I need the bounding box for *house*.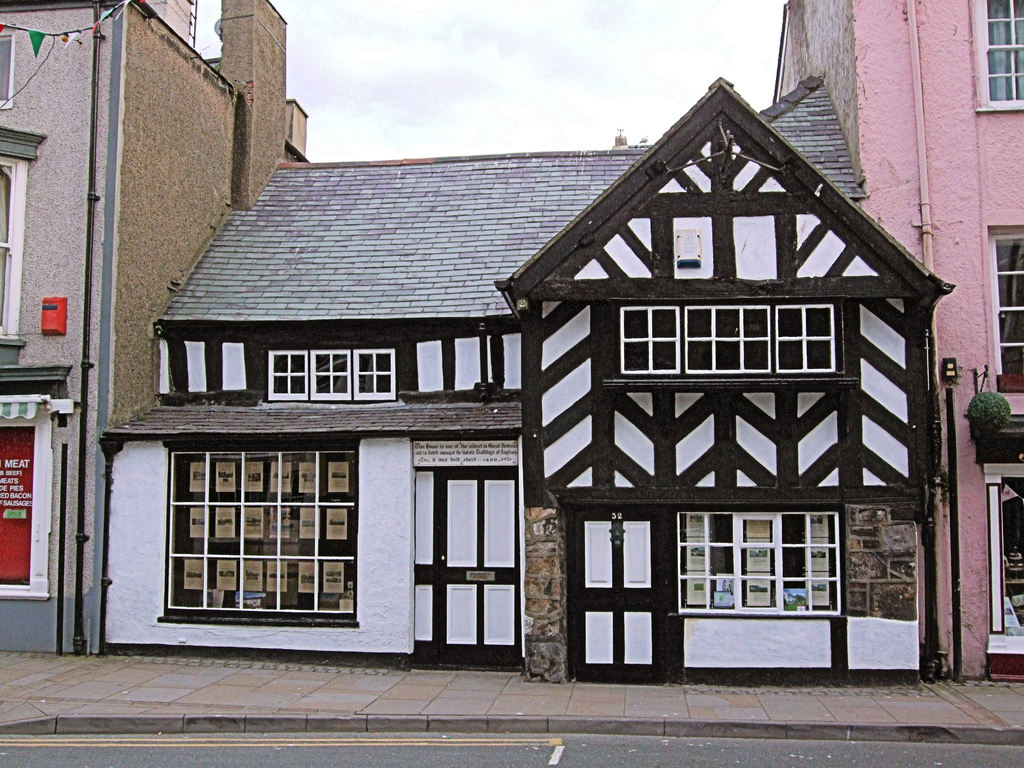
Here it is: rect(763, 0, 1023, 688).
